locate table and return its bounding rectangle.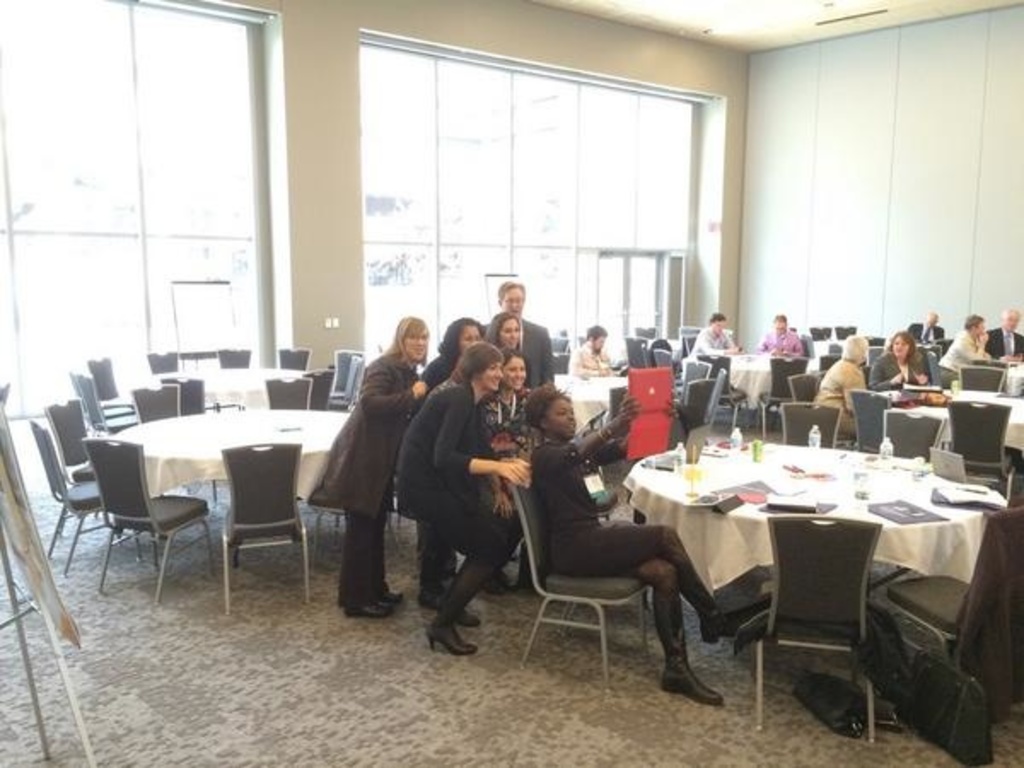
box=[630, 415, 997, 722].
